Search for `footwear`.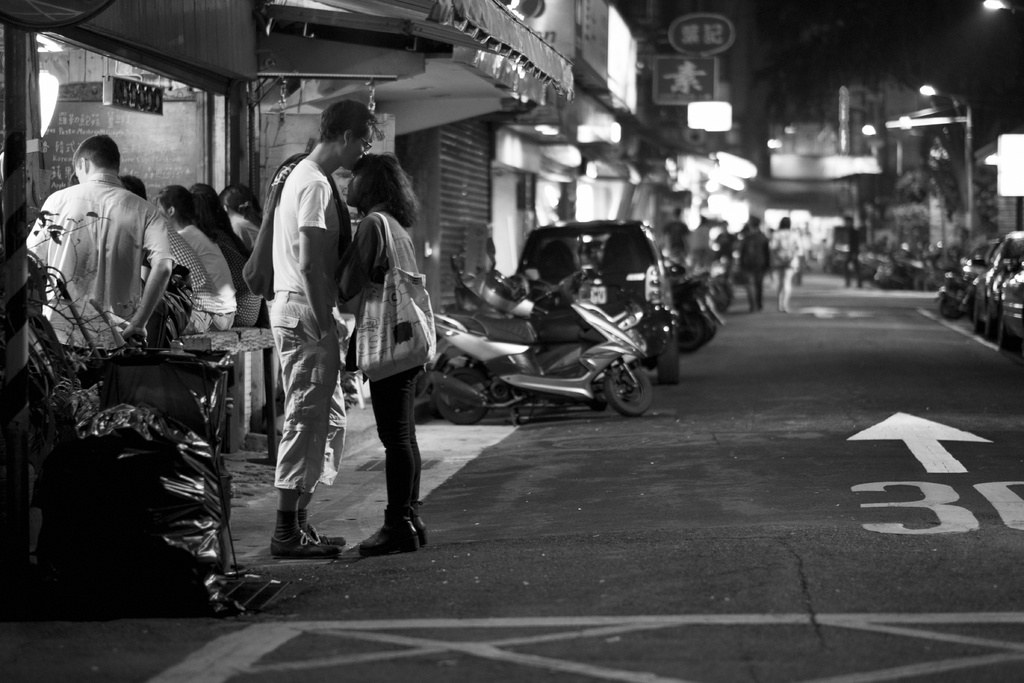
Found at 413 514 428 555.
